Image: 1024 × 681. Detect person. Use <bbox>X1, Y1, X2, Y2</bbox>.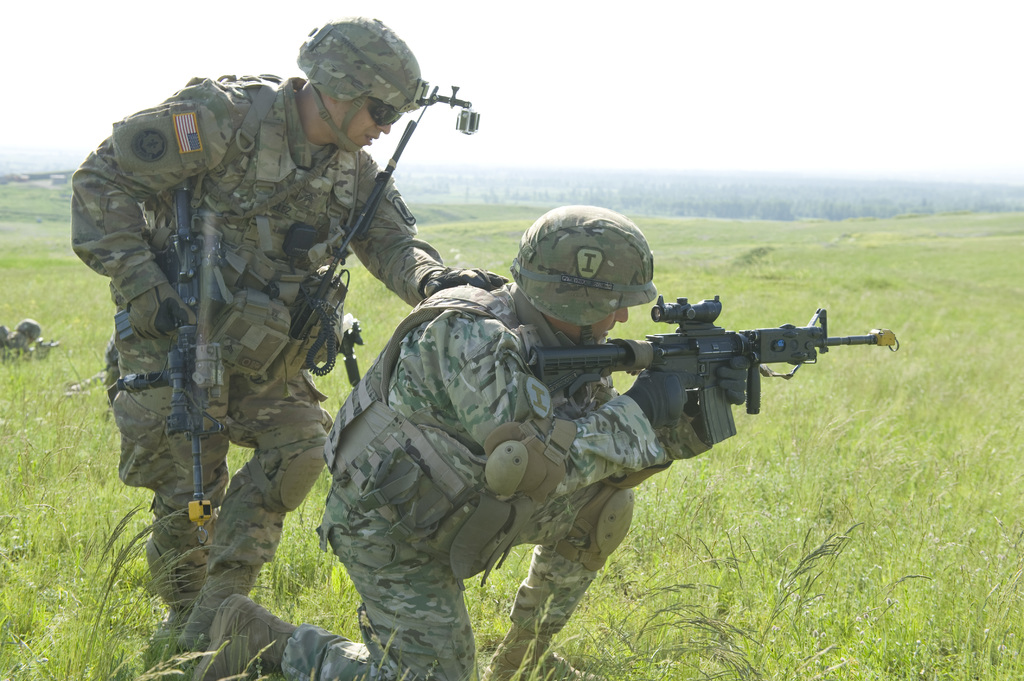
<bbox>186, 202, 772, 680</bbox>.
